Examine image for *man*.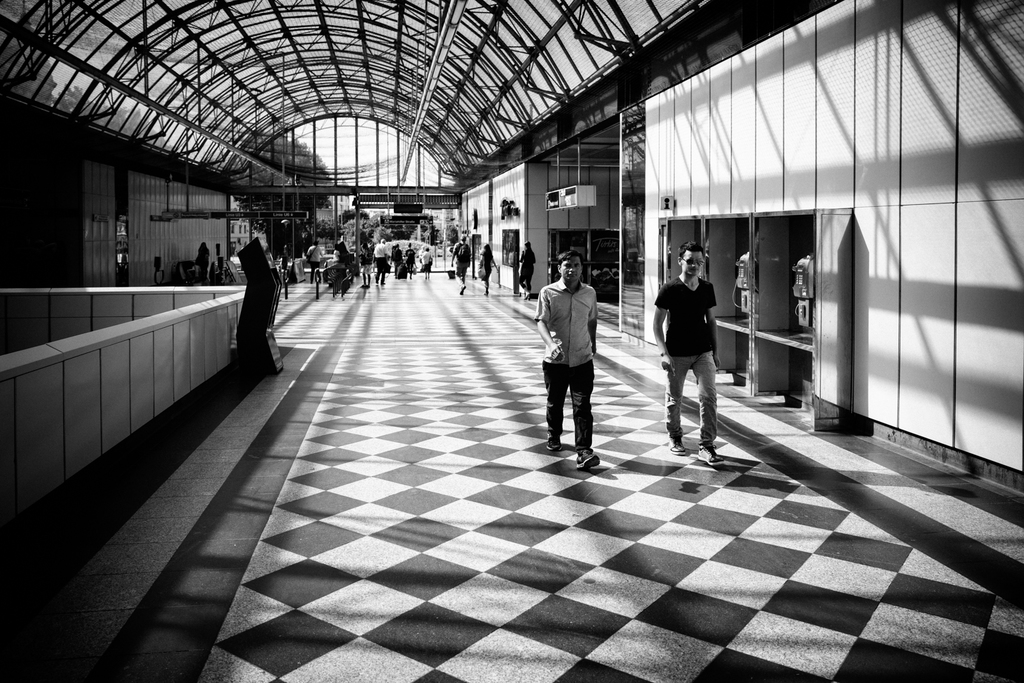
Examination result: [649,241,730,466].
